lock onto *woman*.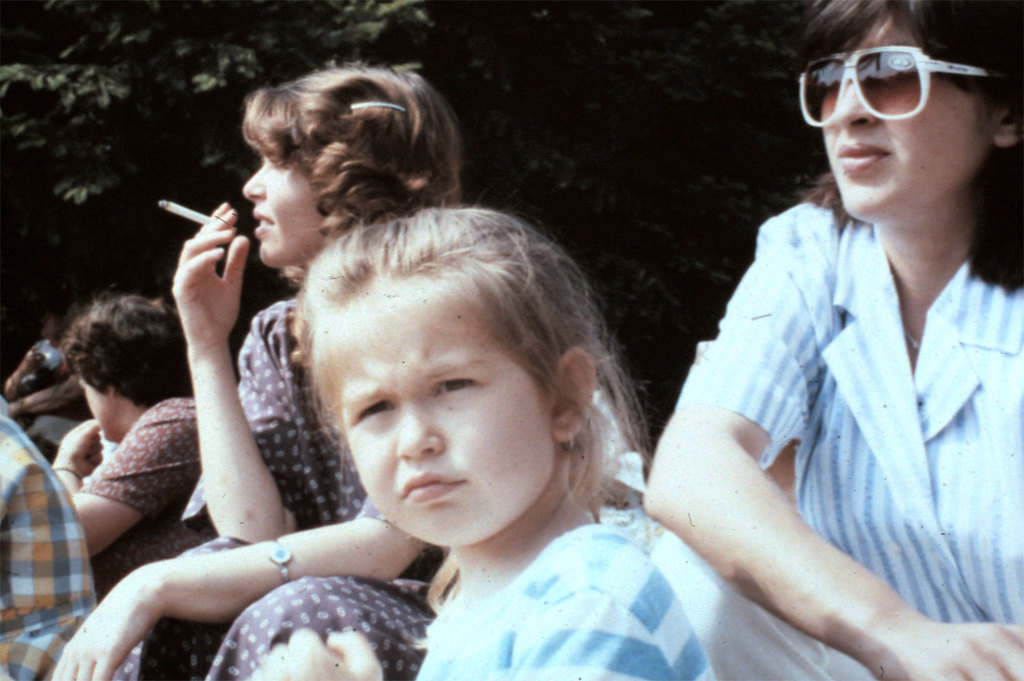
Locked: [x1=708, y1=10, x2=1019, y2=673].
